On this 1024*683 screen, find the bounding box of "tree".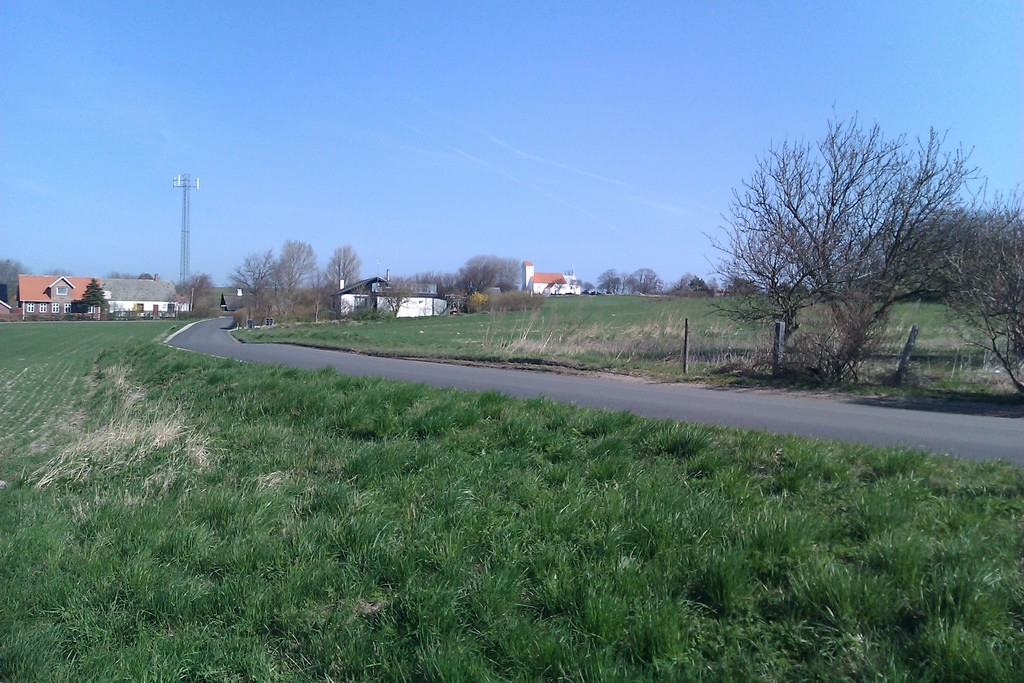
Bounding box: detection(931, 177, 1023, 391).
